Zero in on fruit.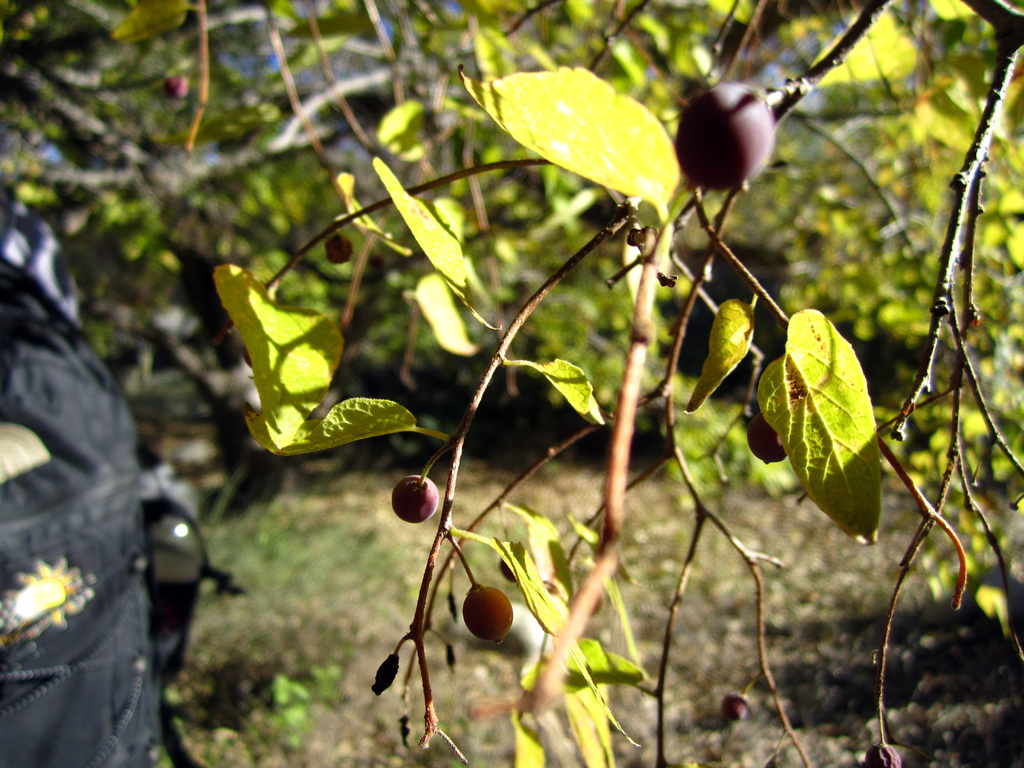
Zeroed in: {"left": 450, "top": 584, "right": 519, "bottom": 669}.
